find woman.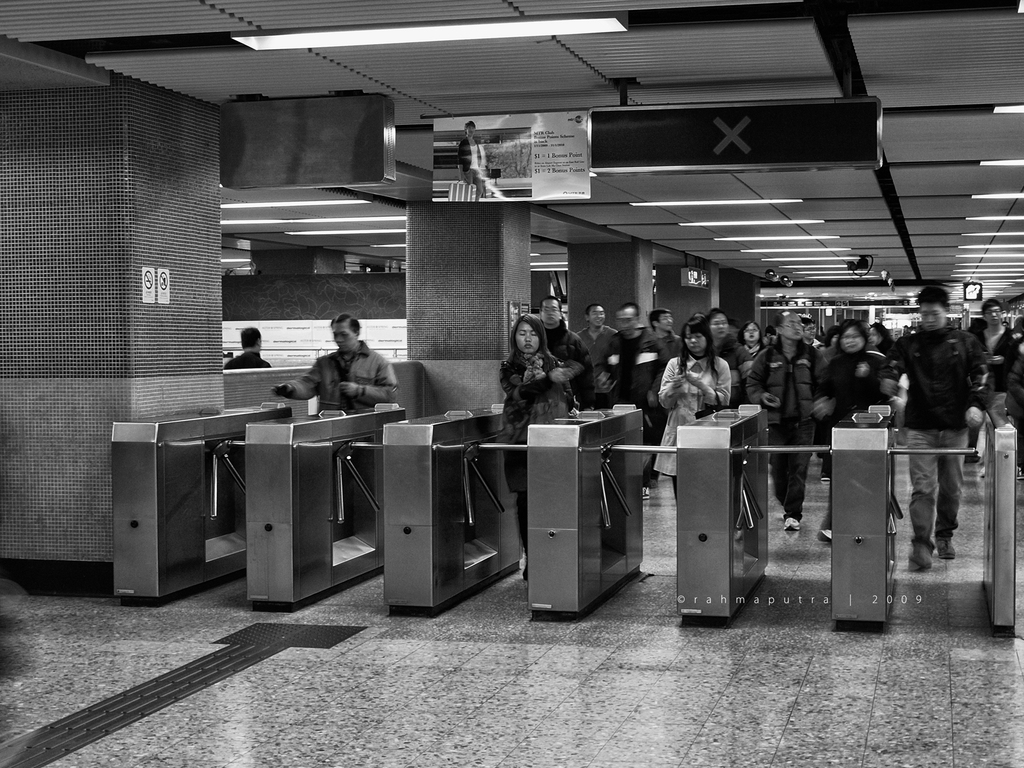
<region>870, 319, 896, 355</region>.
